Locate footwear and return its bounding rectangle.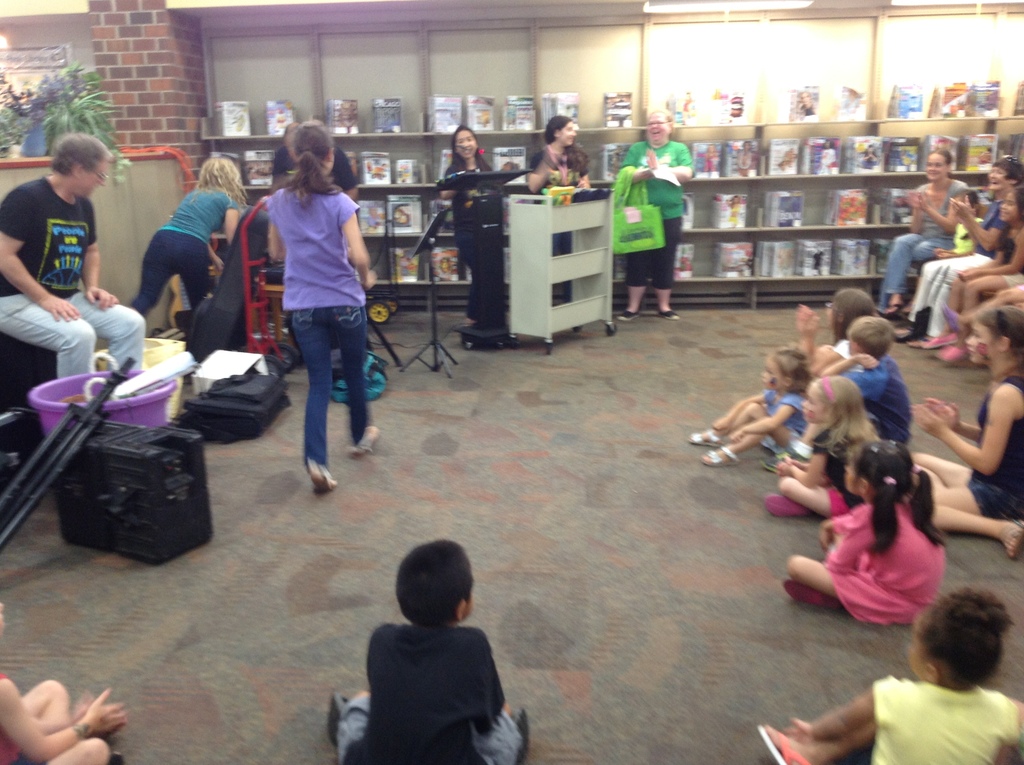
bbox=(619, 309, 636, 320).
